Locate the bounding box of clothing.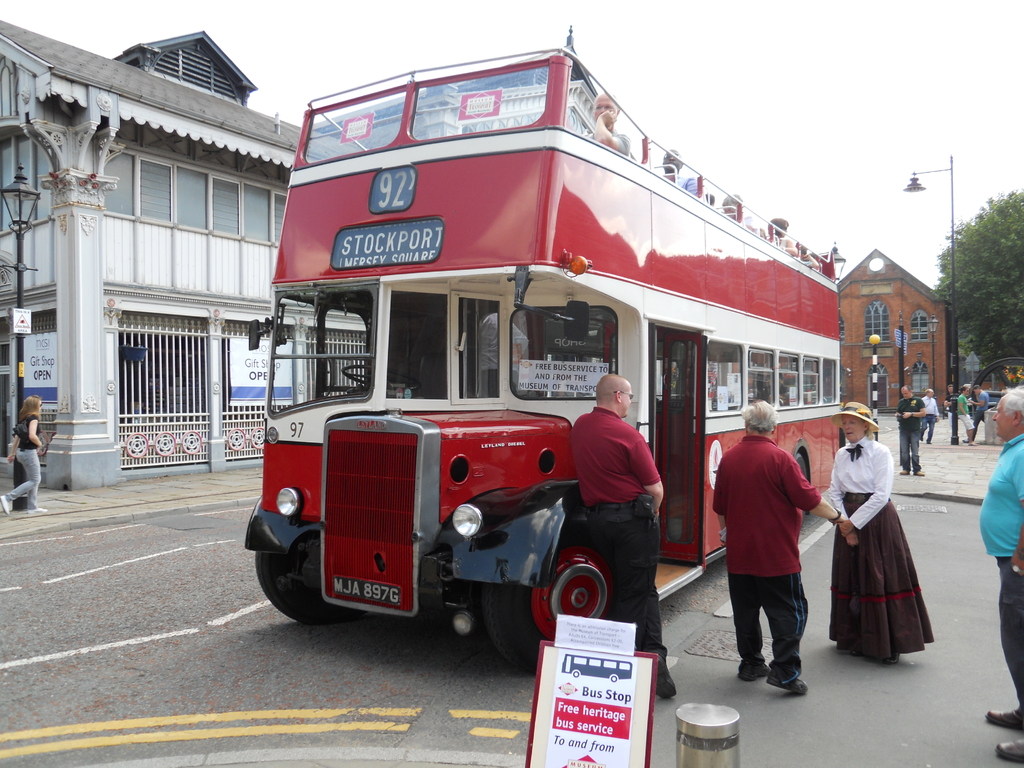
Bounding box: rect(802, 259, 812, 266).
